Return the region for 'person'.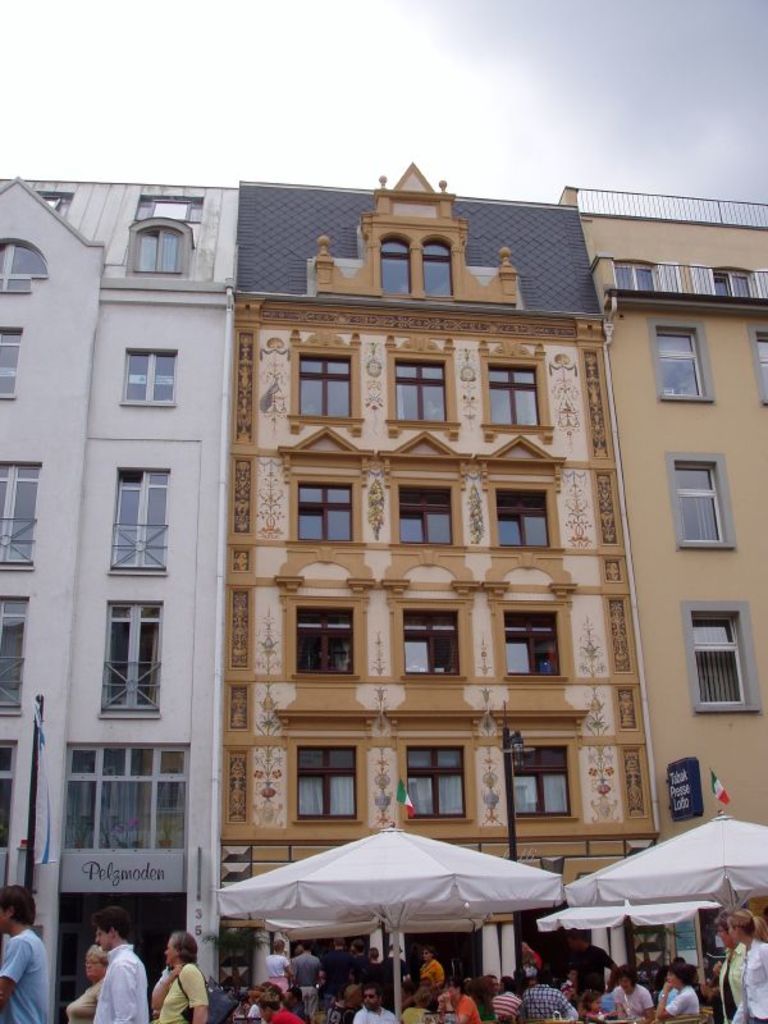
rect(63, 941, 113, 1023).
